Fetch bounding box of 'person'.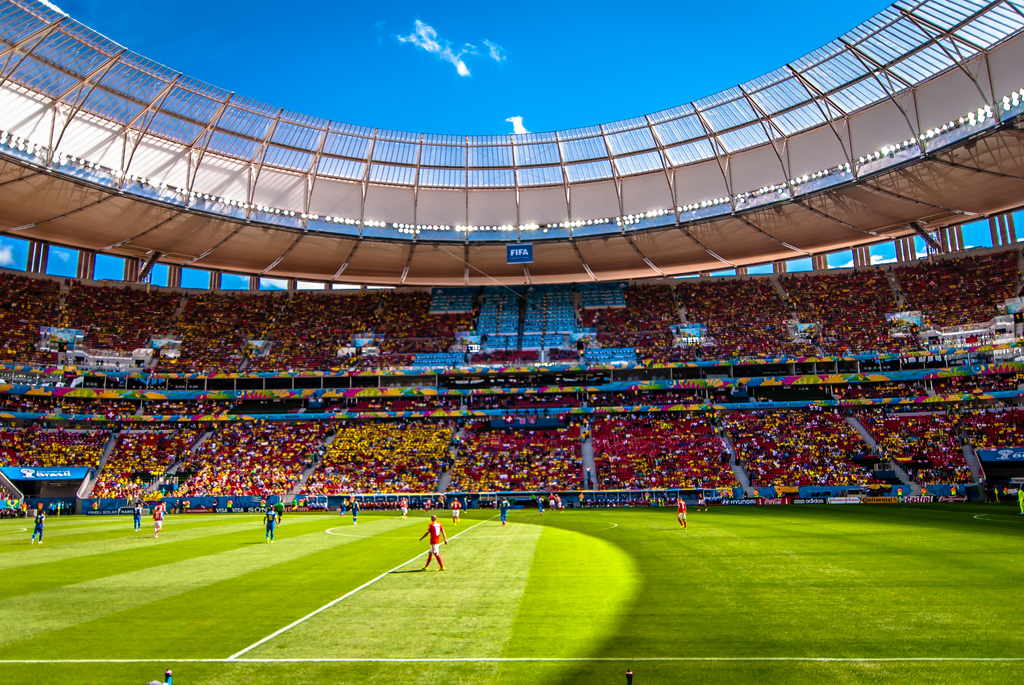
Bbox: rect(419, 513, 449, 570).
